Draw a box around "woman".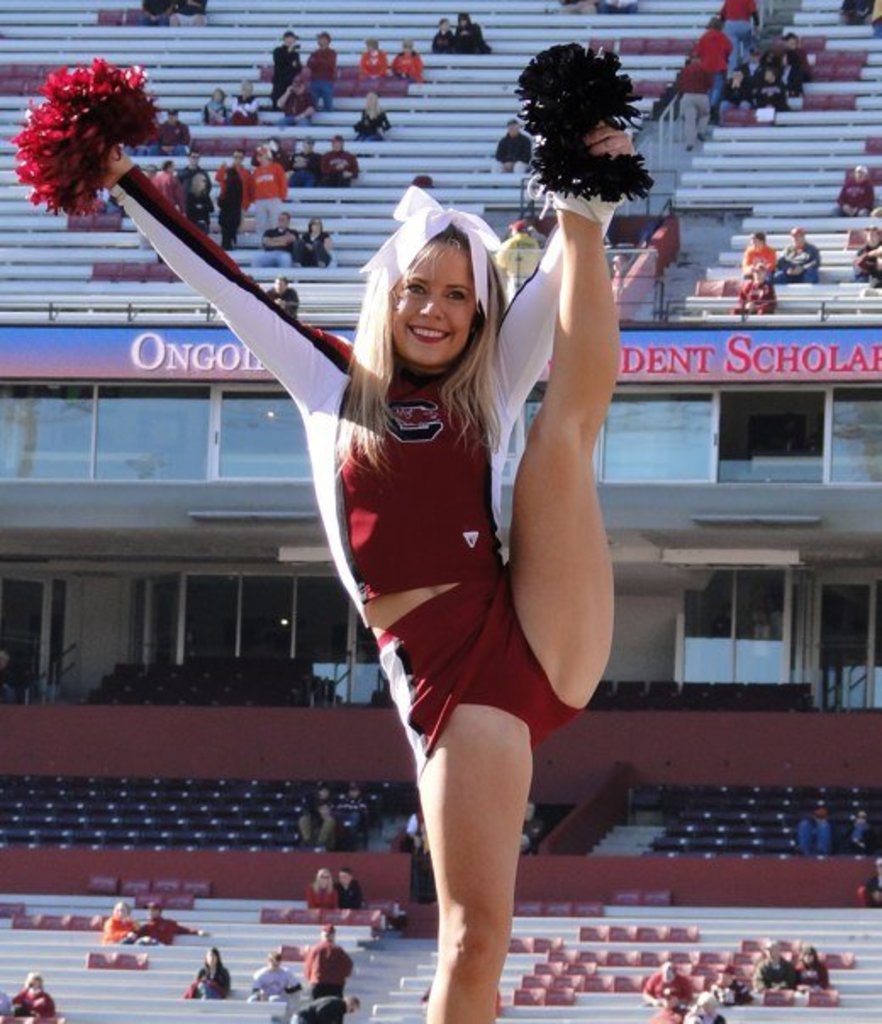
(left=304, top=866, right=338, bottom=907).
